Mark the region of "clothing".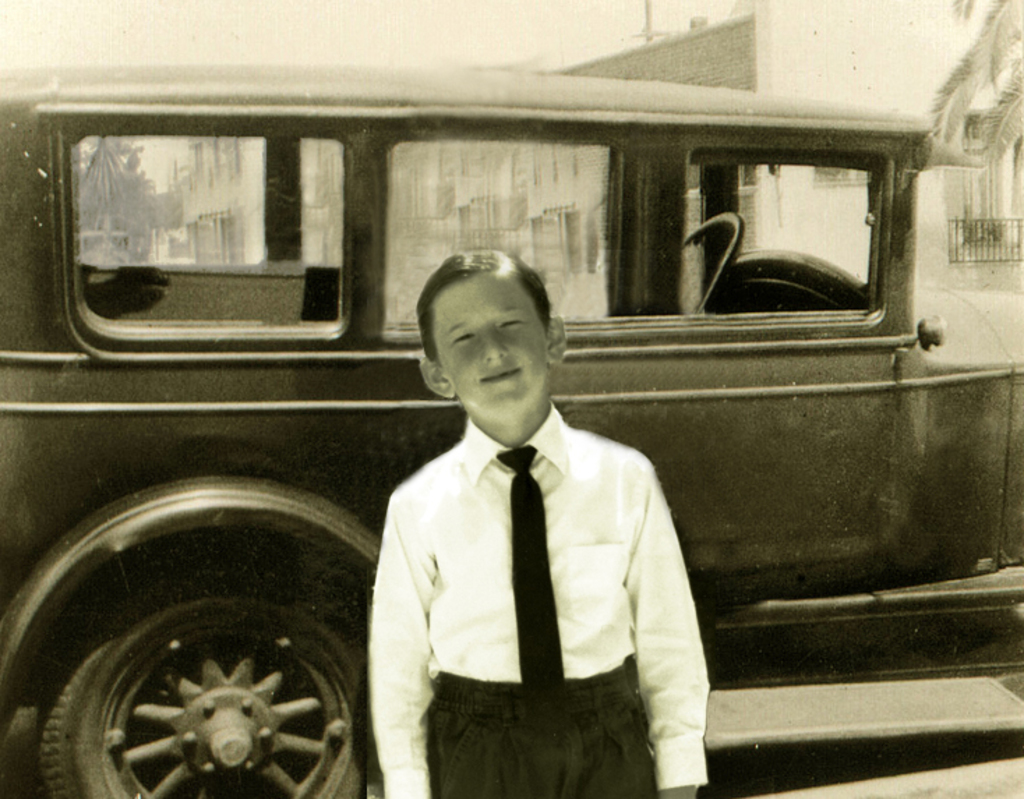
Region: 347,344,716,798.
